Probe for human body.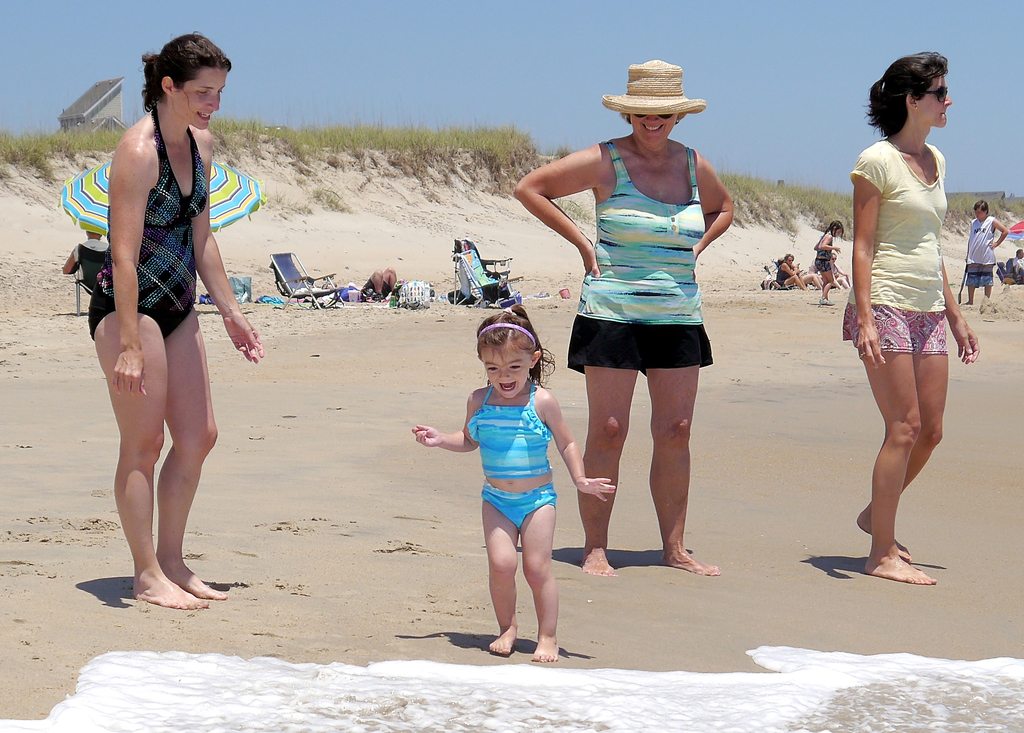
Probe result: bbox=[339, 268, 397, 304].
